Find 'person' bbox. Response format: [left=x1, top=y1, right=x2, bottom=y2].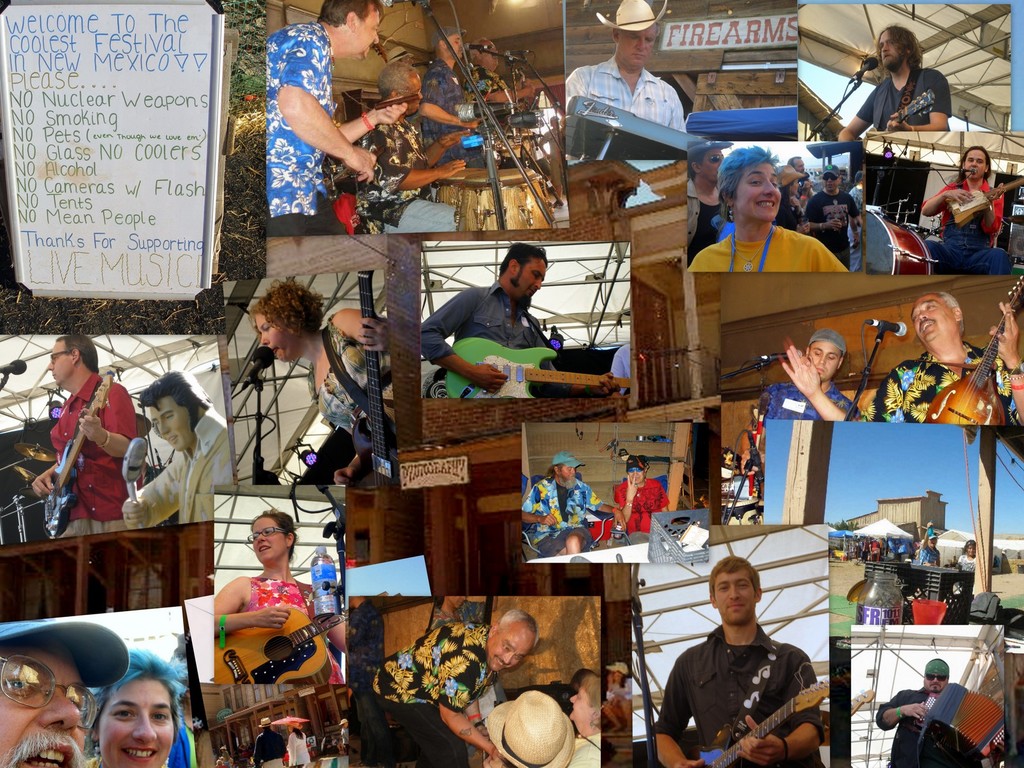
[left=609, top=339, right=632, bottom=397].
